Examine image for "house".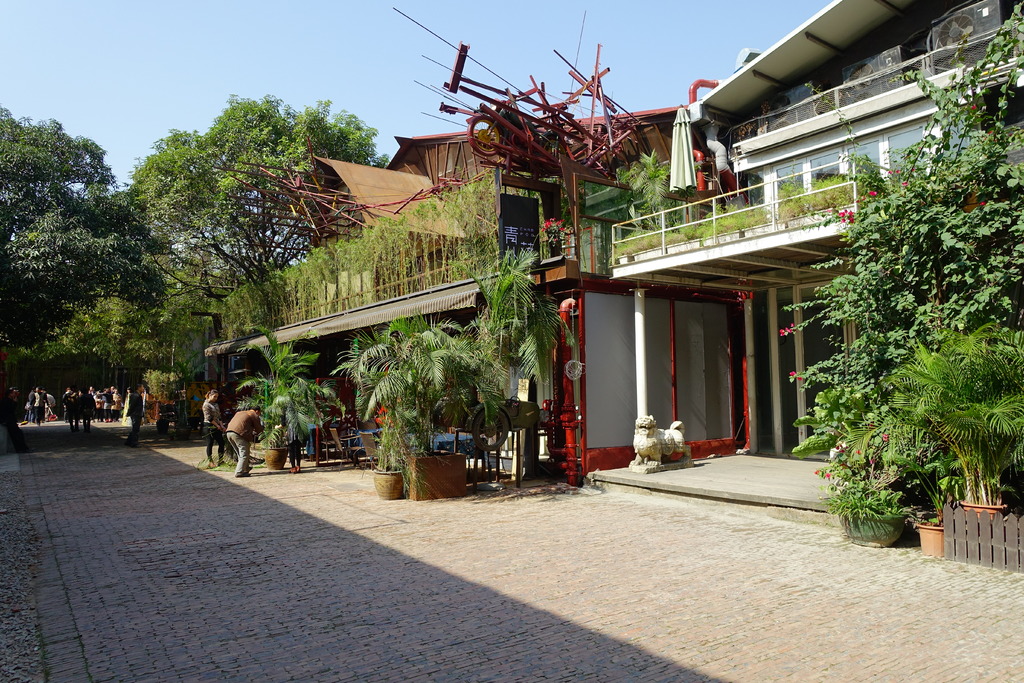
Examination result: [x1=599, y1=0, x2=1023, y2=510].
